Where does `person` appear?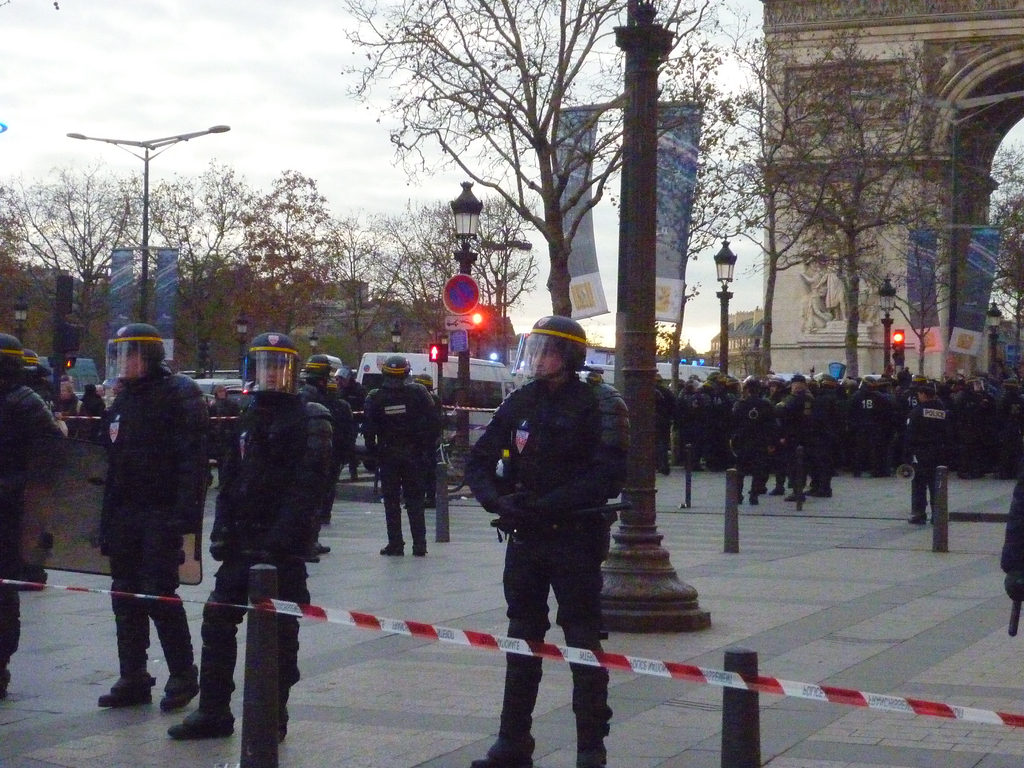
Appears at BBox(0, 331, 63, 703).
